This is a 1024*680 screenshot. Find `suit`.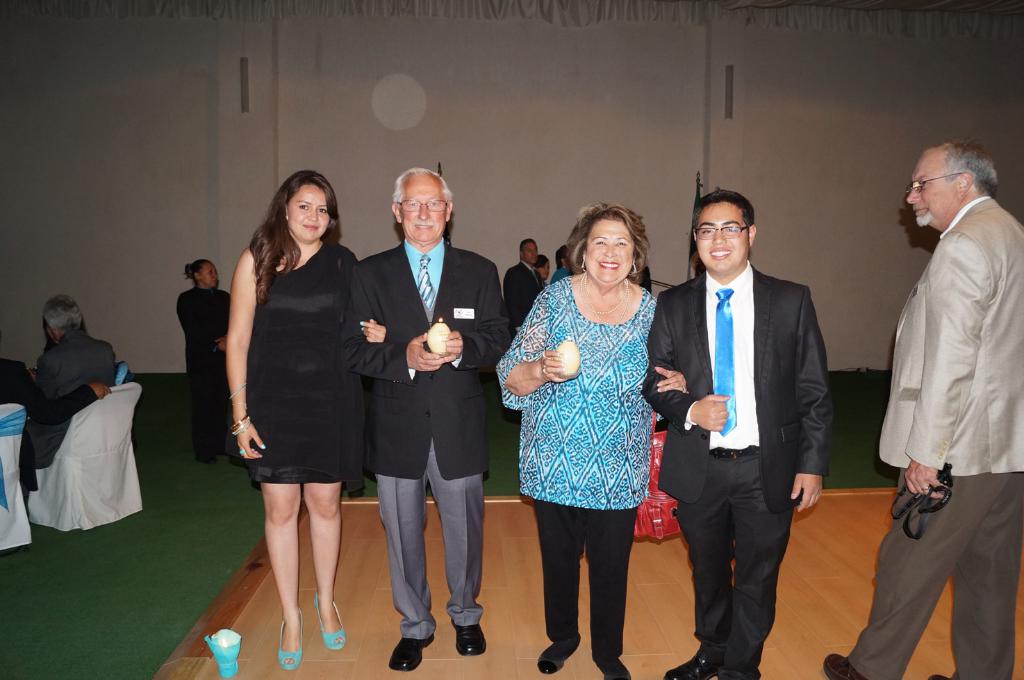
Bounding box: bbox(848, 197, 1023, 678).
